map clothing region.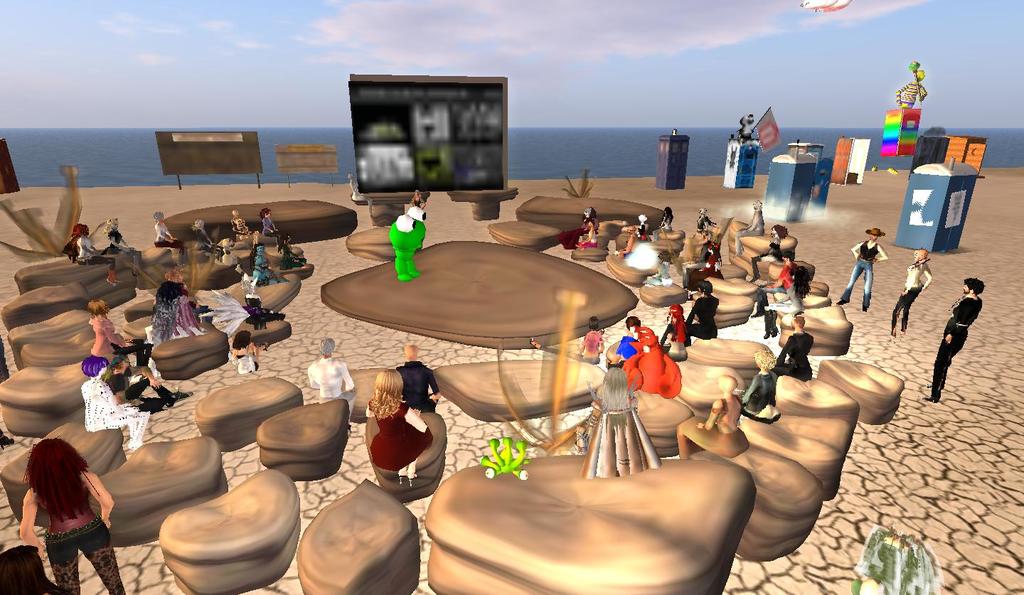
Mapped to 575 228 595 245.
